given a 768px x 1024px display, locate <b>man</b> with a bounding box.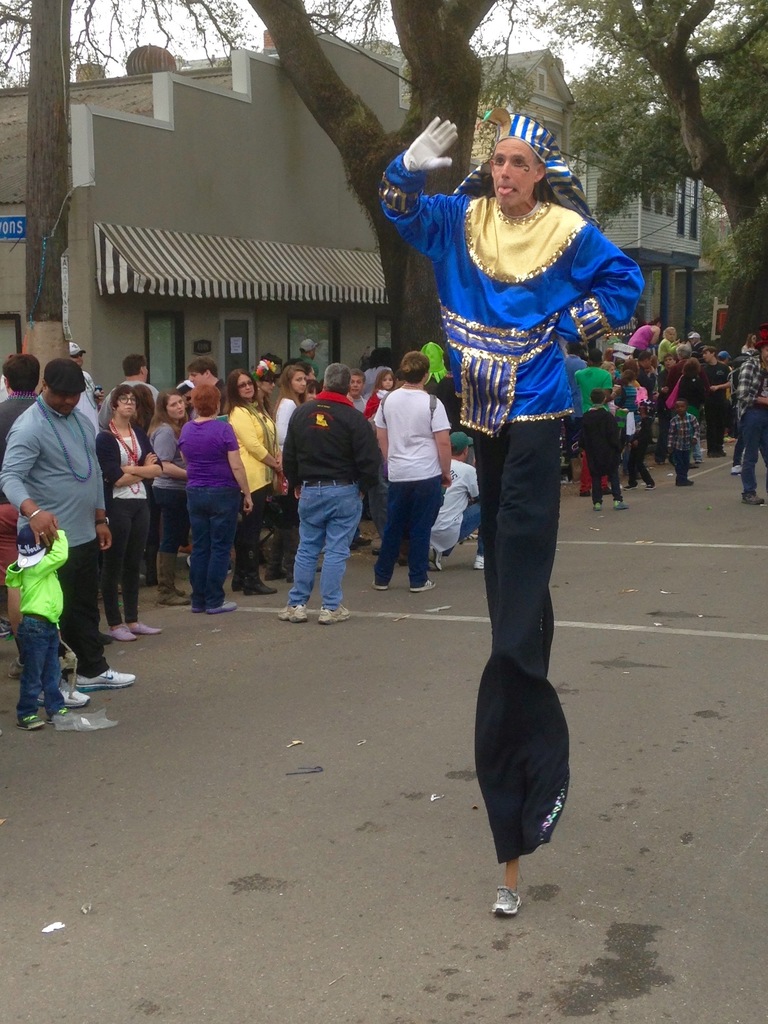
Located: 678,345,694,378.
